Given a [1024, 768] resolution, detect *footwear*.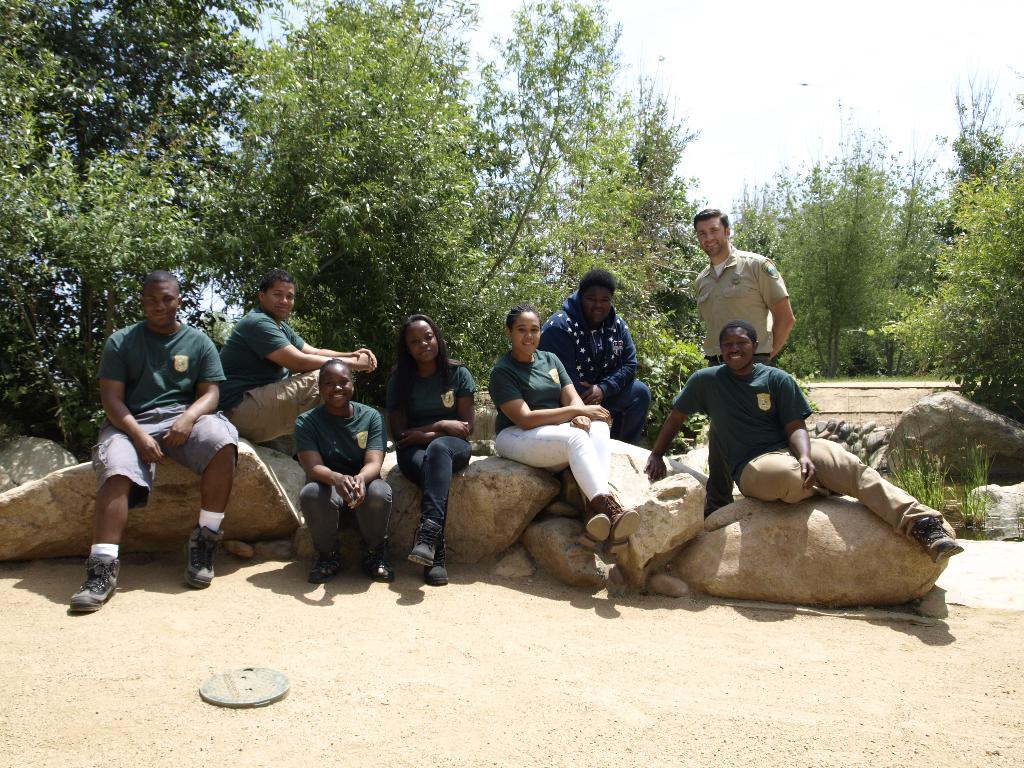
box(407, 521, 445, 565).
